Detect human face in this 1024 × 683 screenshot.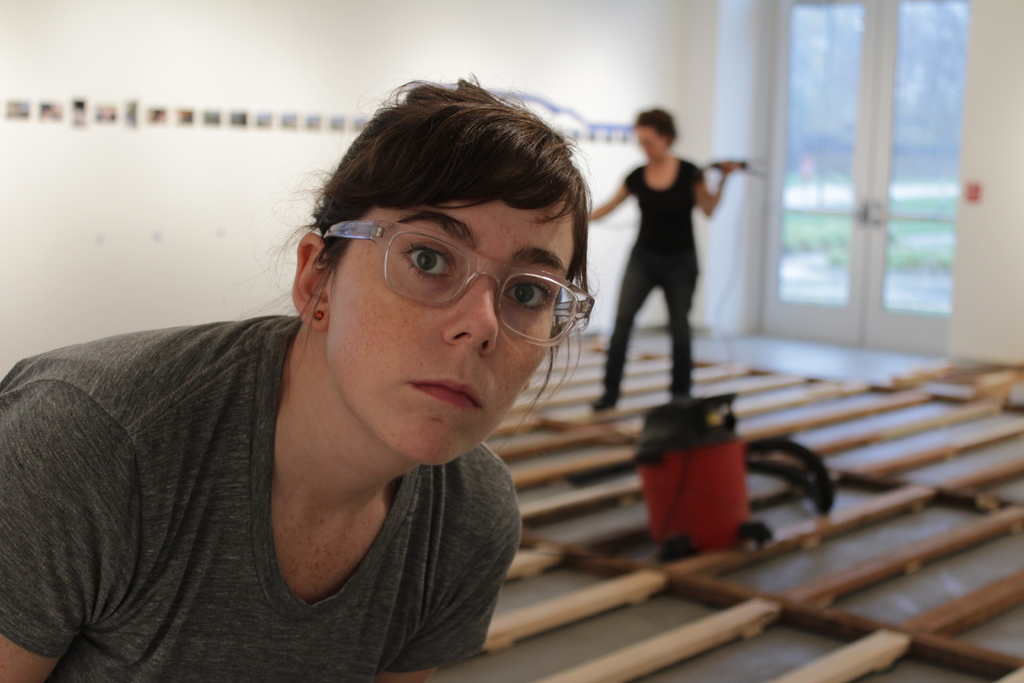
Detection: x1=321 y1=194 x2=575 y2=468.
